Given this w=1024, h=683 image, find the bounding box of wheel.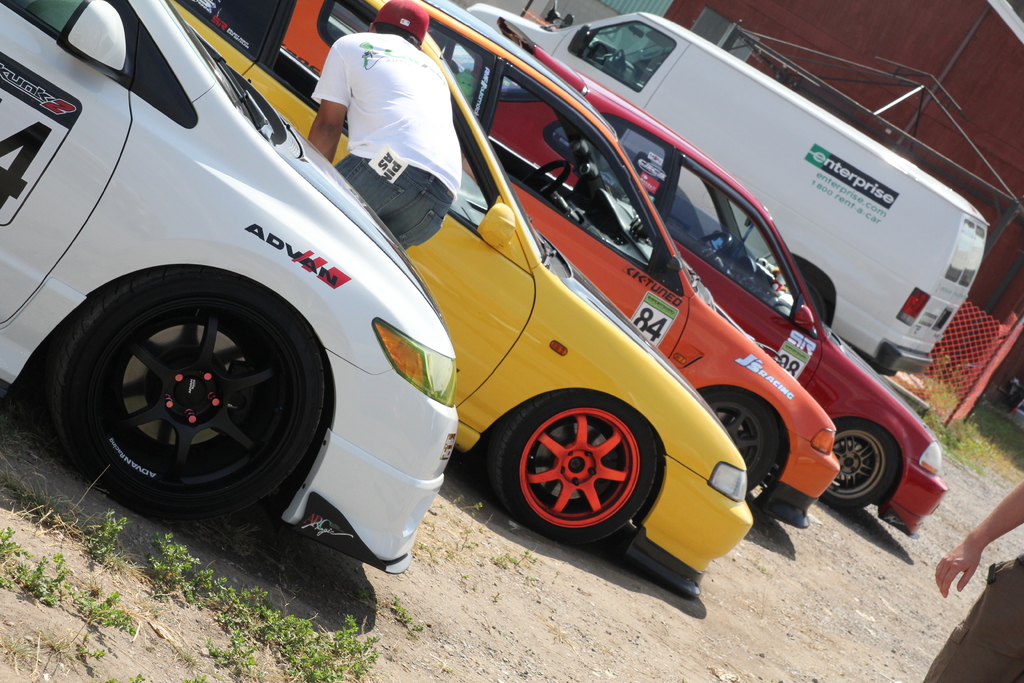
crop(55, 267, 347, 513).
